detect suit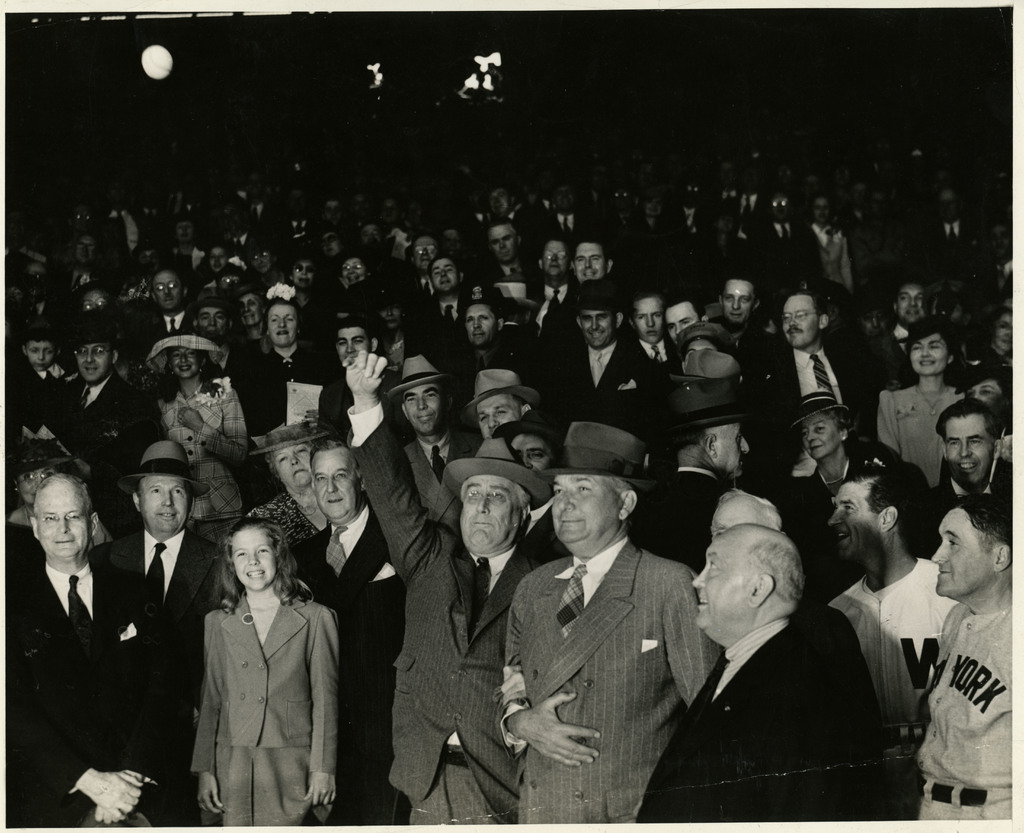
<region>492, 479, 708, 809</region>
